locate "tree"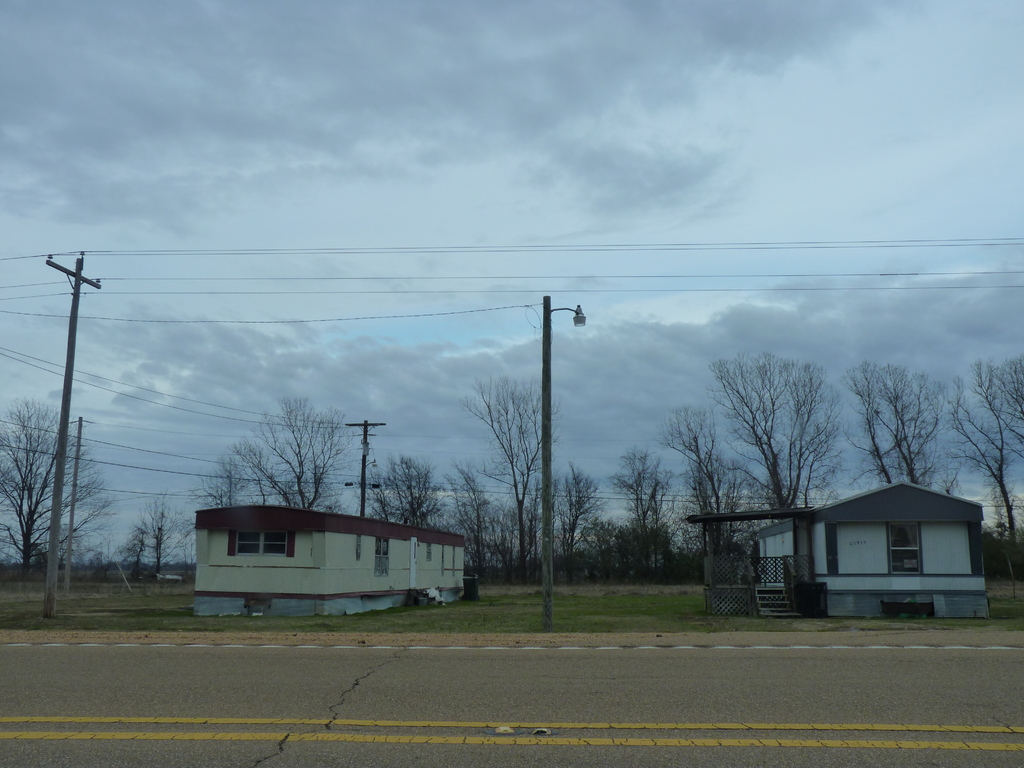
crop(941, 346, 1023, 579)
